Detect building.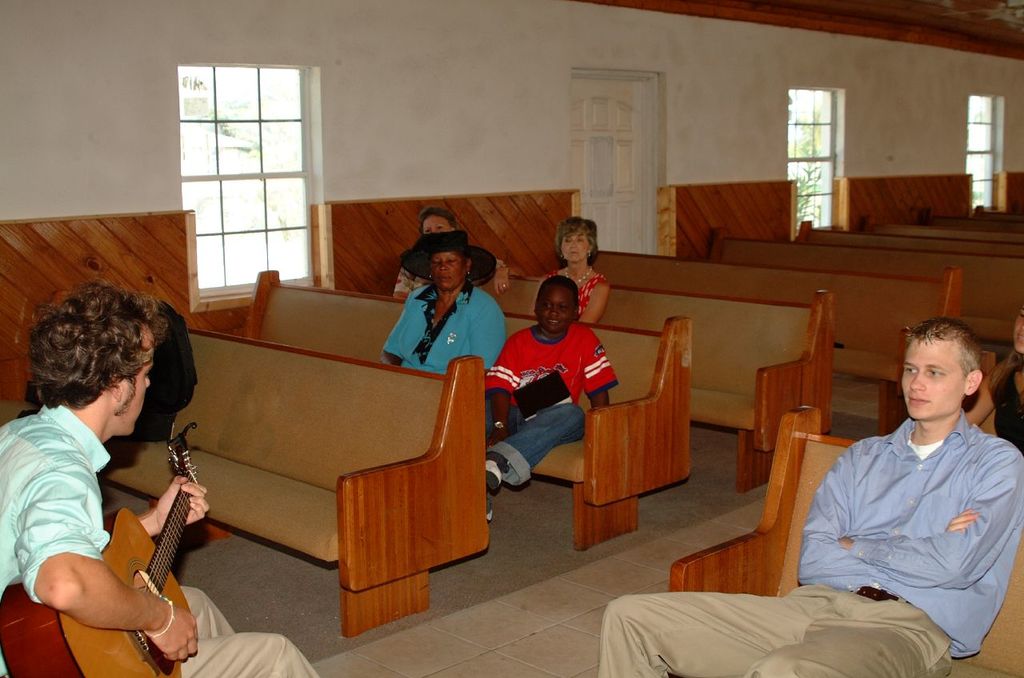
Detected at <box>0,0,1023,677</box>.
